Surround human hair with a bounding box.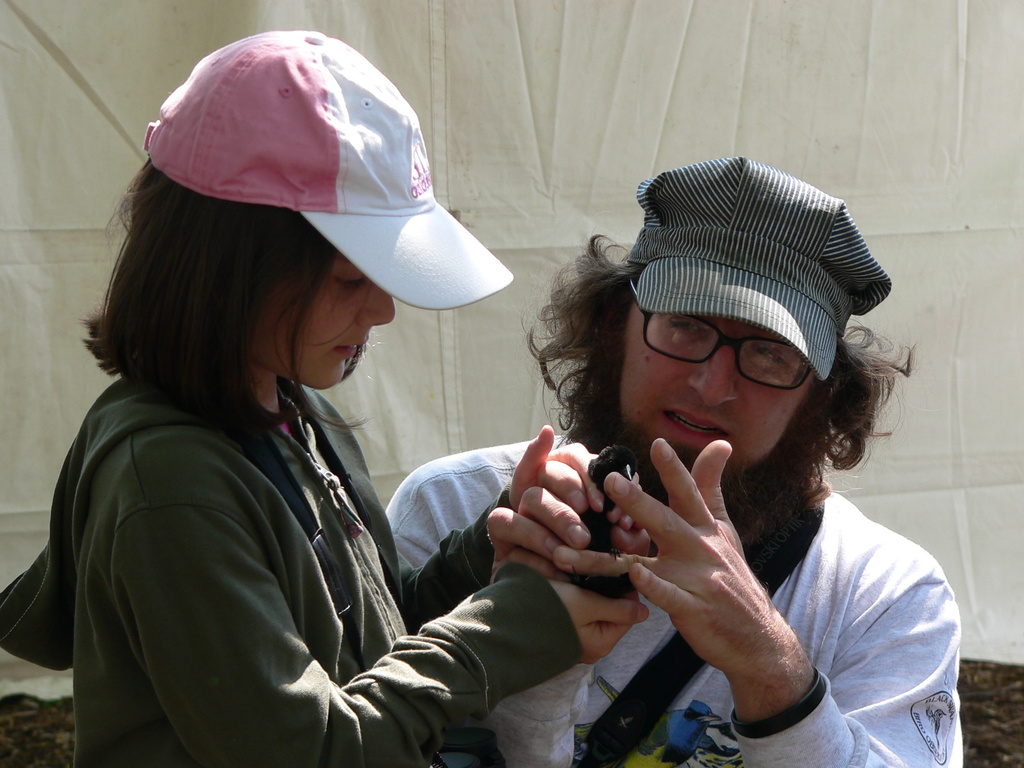
[left=81, top=155, right=375, bottom=433].
